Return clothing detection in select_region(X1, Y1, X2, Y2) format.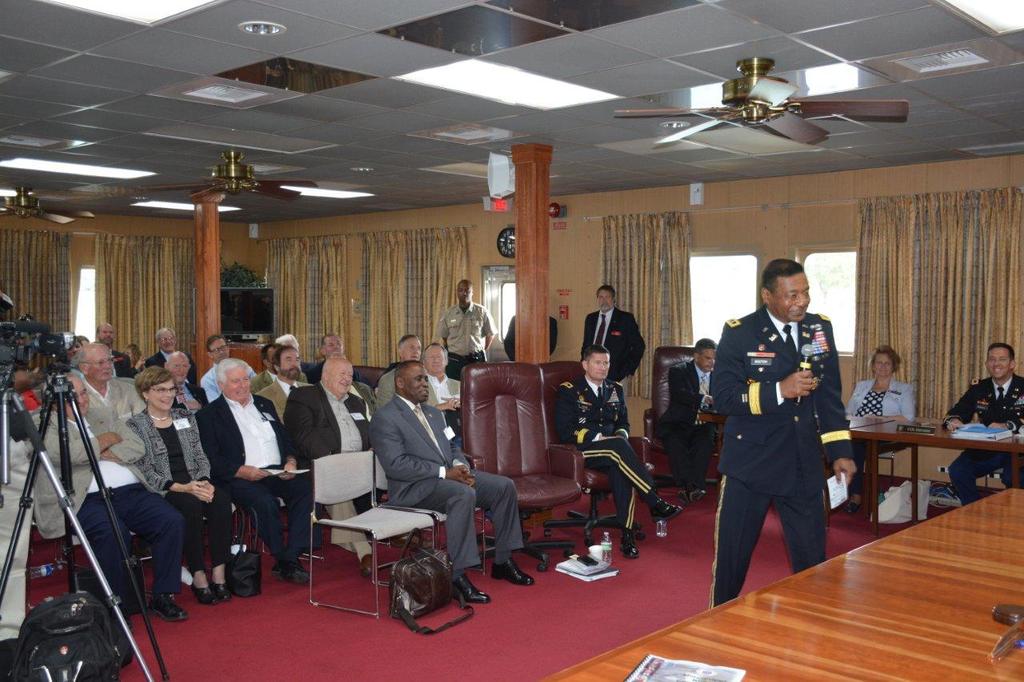
select_region(938, 369, 1020, 516).
